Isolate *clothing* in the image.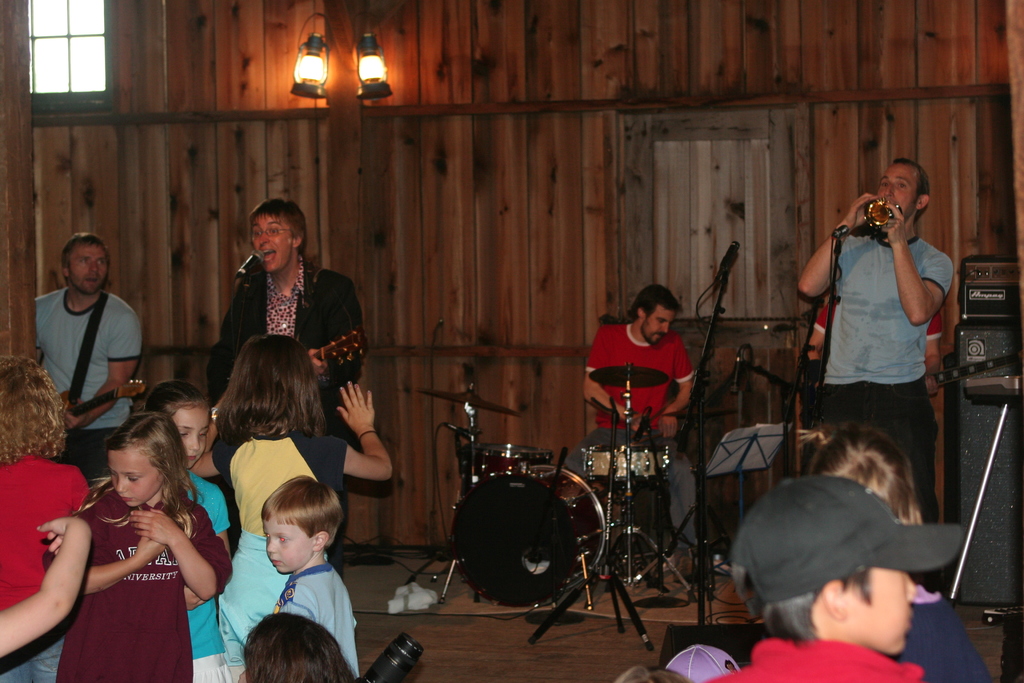
Isolated region: x1=34 y1=283 x2=140 y2=477.
